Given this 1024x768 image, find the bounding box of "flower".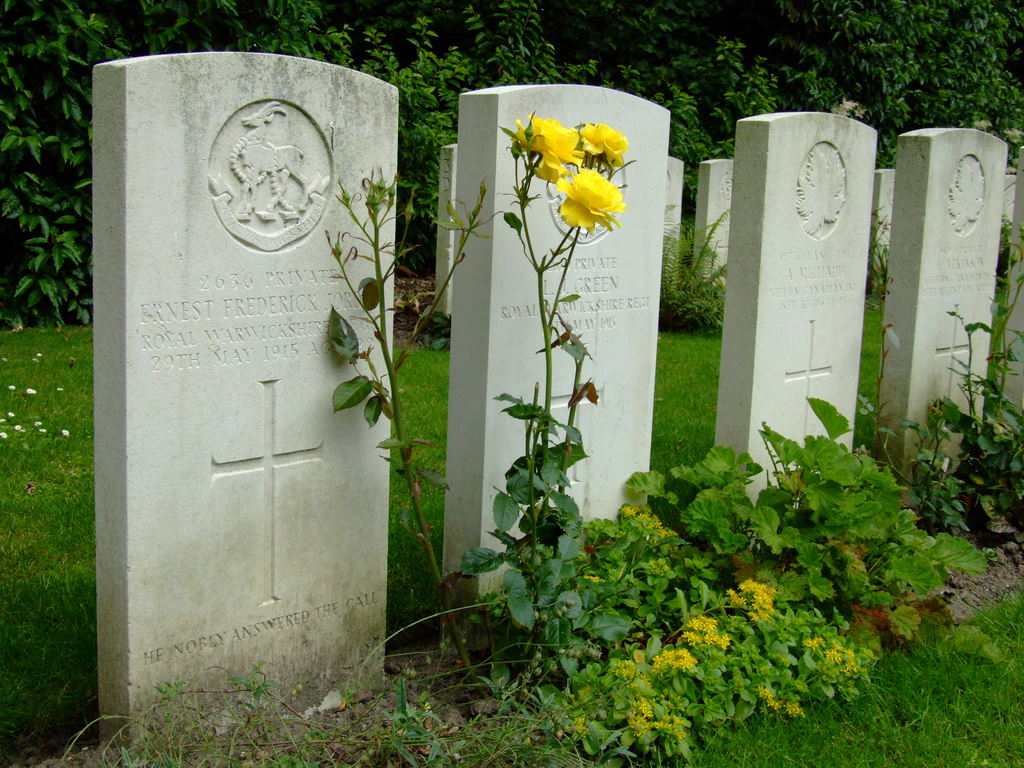
x1=5, y1=383, x2=16, y2=389.
